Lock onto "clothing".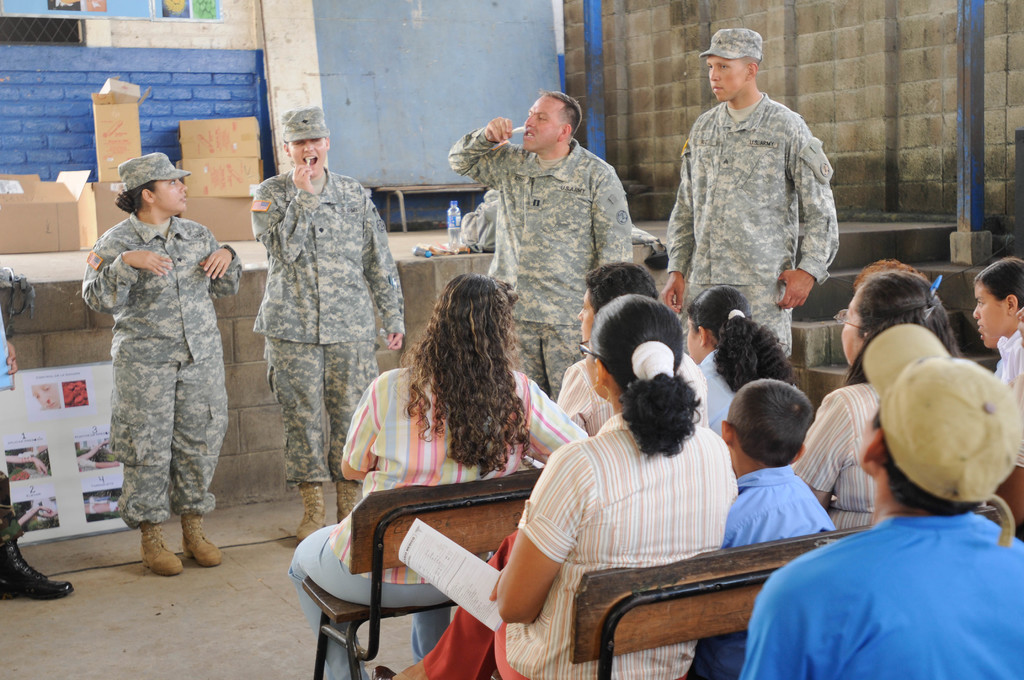
Locked: 695,455,830,679.
